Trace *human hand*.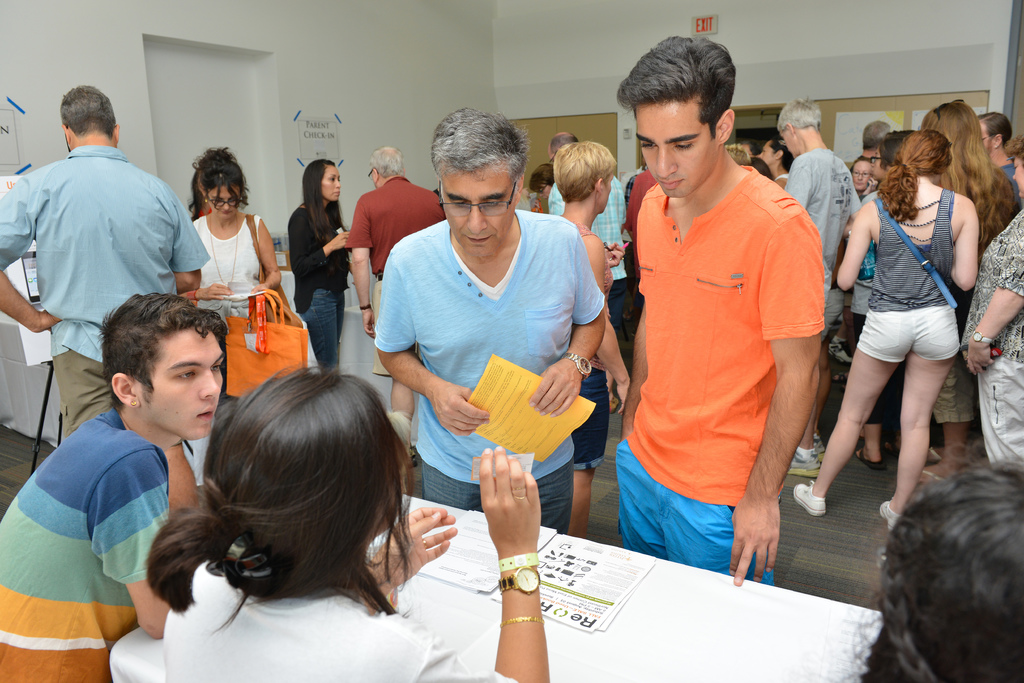
Traced to l=332, t=229, r=349, b=252.
